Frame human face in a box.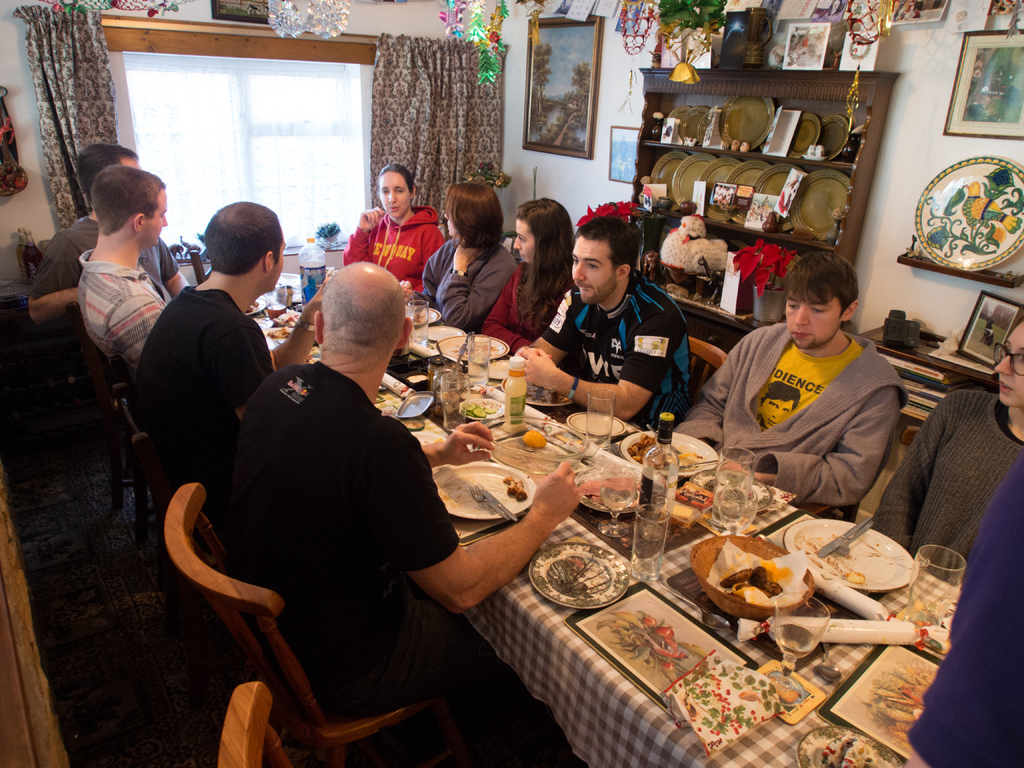
crop(445, 204, 460, 238).
